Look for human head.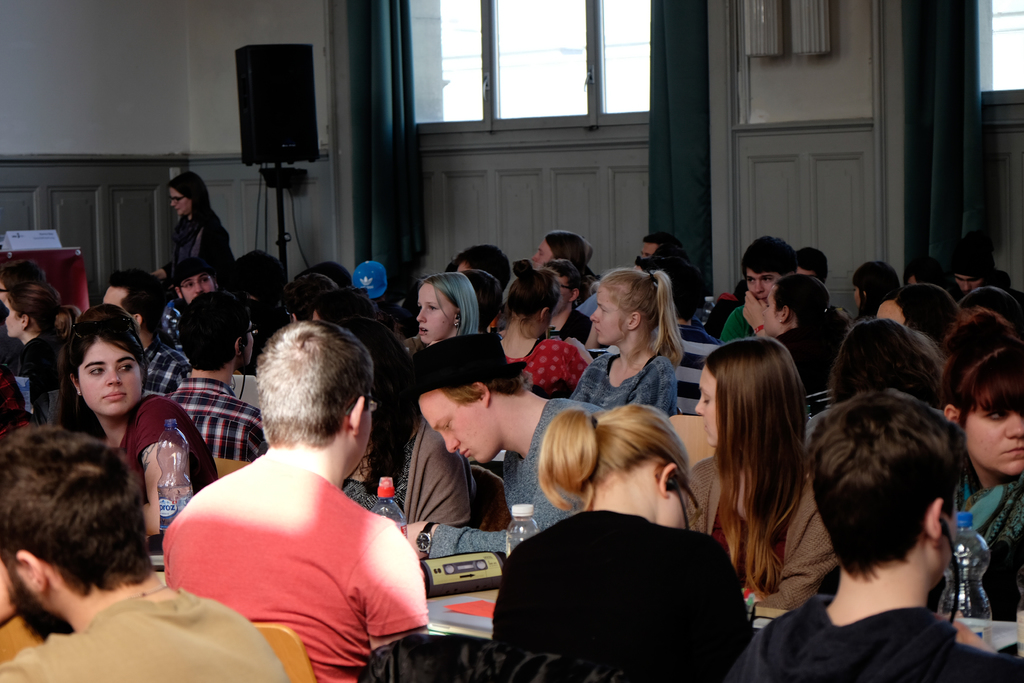
Found: bbox(590, 265, 676, 345).
